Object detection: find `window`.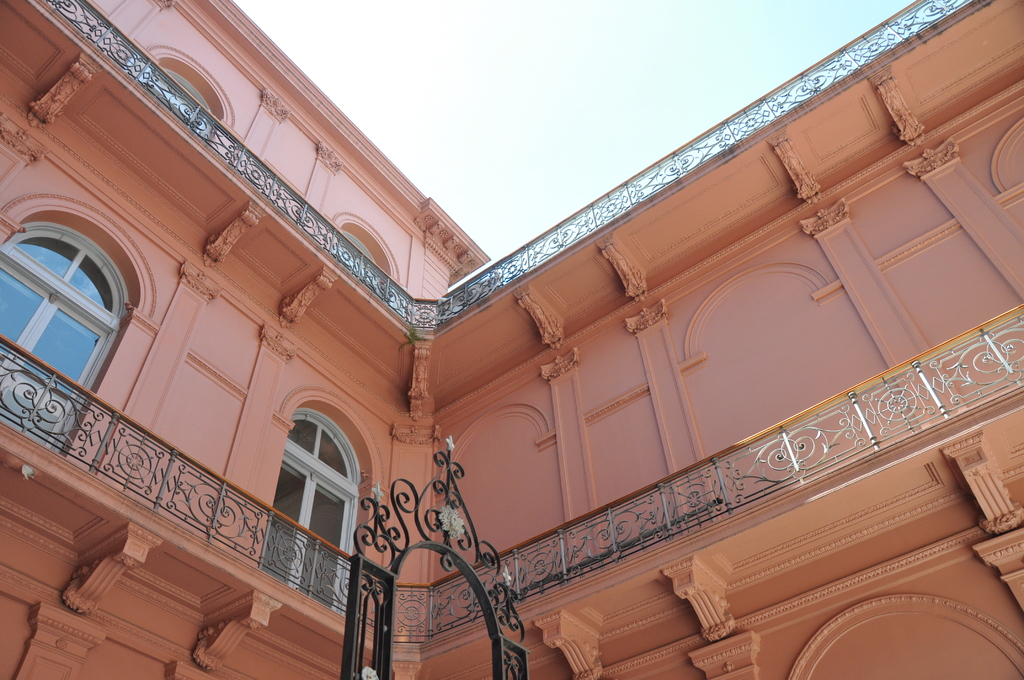
bbox(250, 397, 374, 617).
